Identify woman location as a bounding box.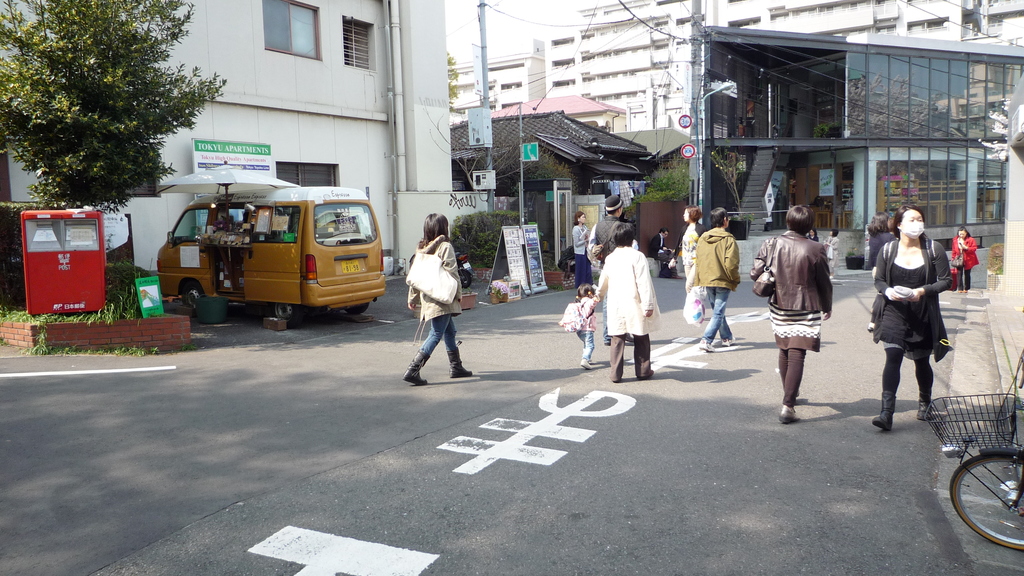
bbox=[808, 227, 817, 241].
